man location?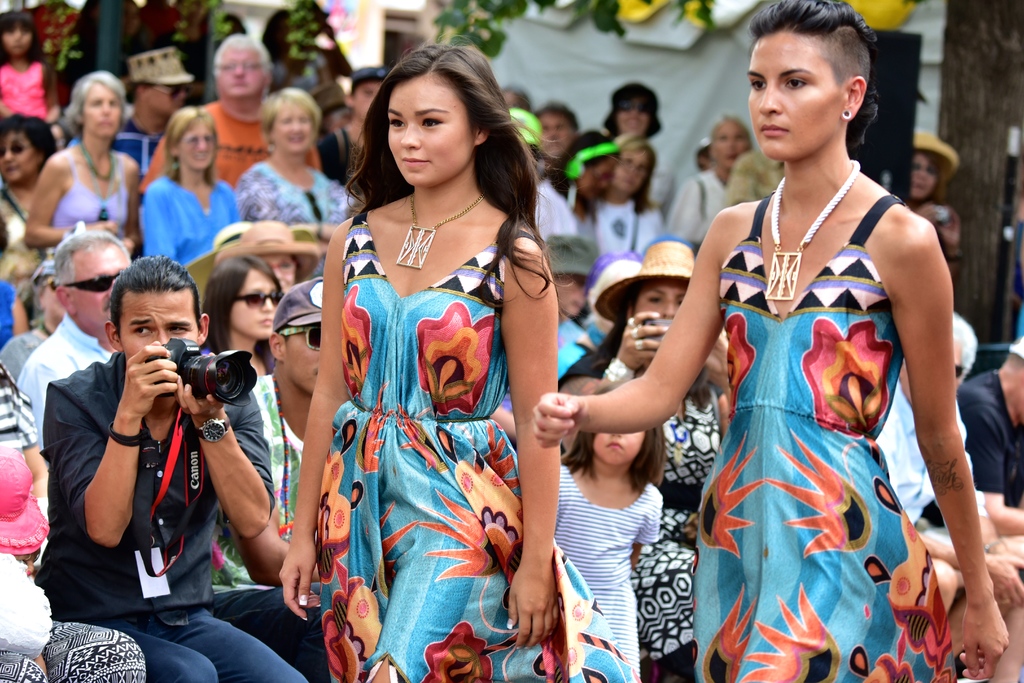
[955,337,1023,552]
